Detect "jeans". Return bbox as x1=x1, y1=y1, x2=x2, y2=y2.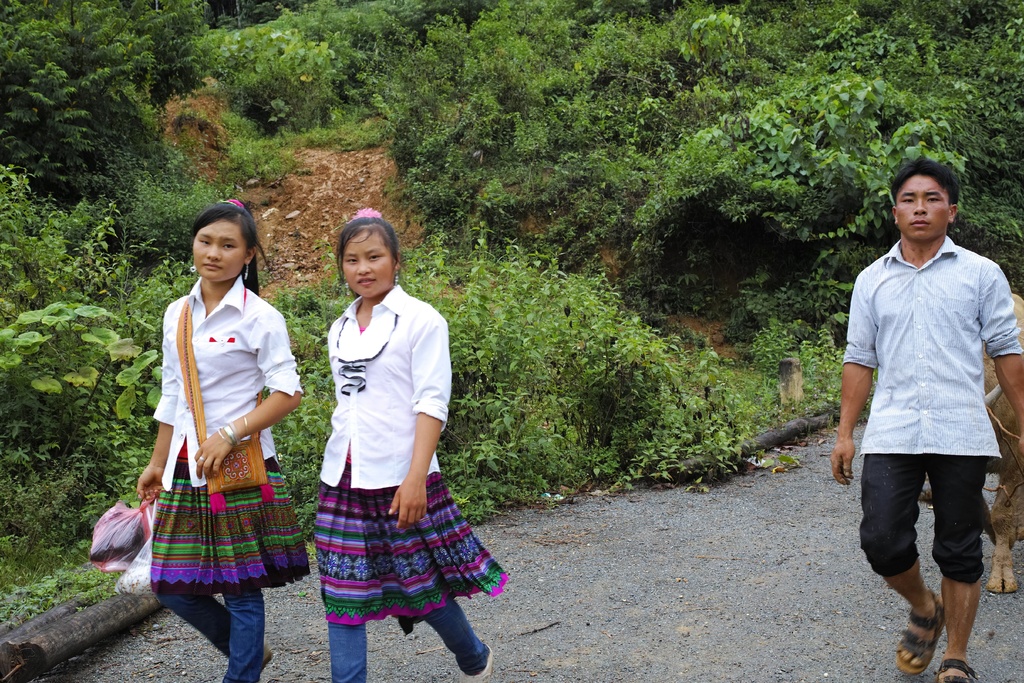
x1=163, y1=573, x2=278, y2=664.
